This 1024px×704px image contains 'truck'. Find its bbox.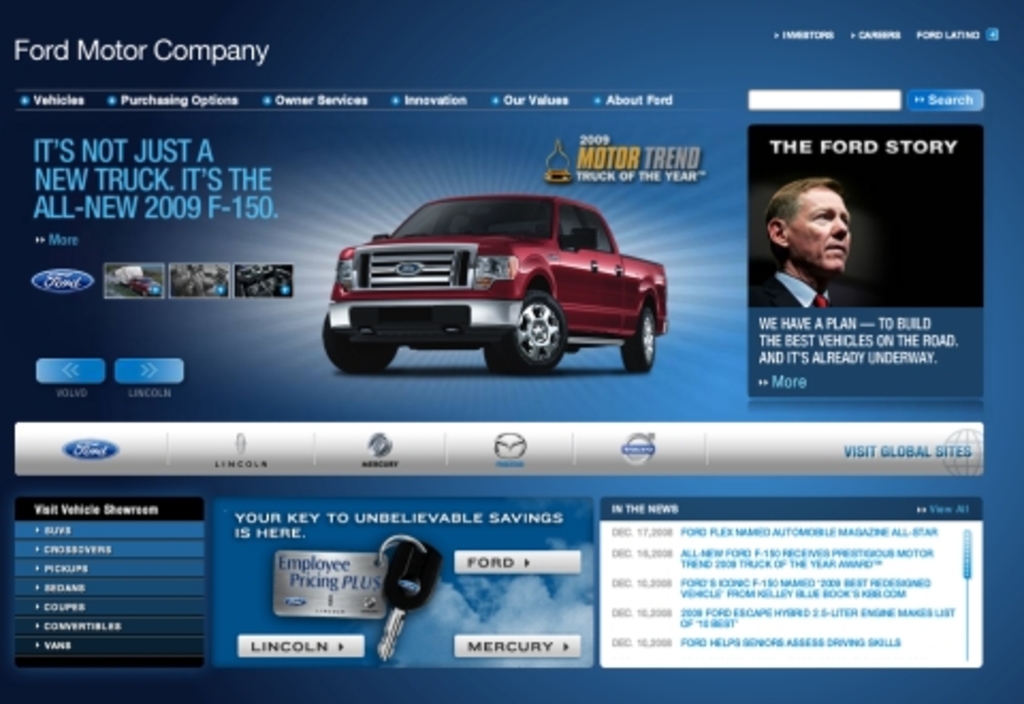
316/186/695/380.
